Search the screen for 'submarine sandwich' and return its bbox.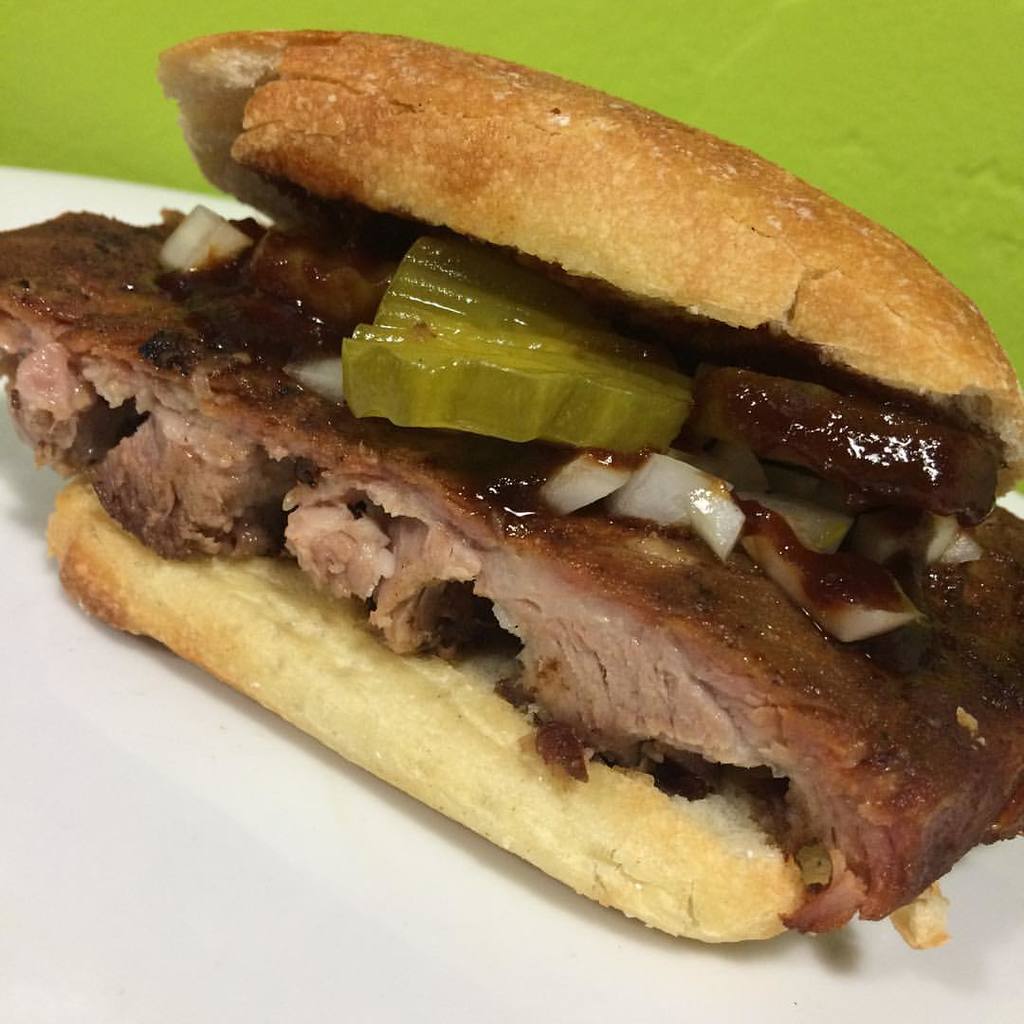
Found: <region>0, 28, 1023, 943</region>.
